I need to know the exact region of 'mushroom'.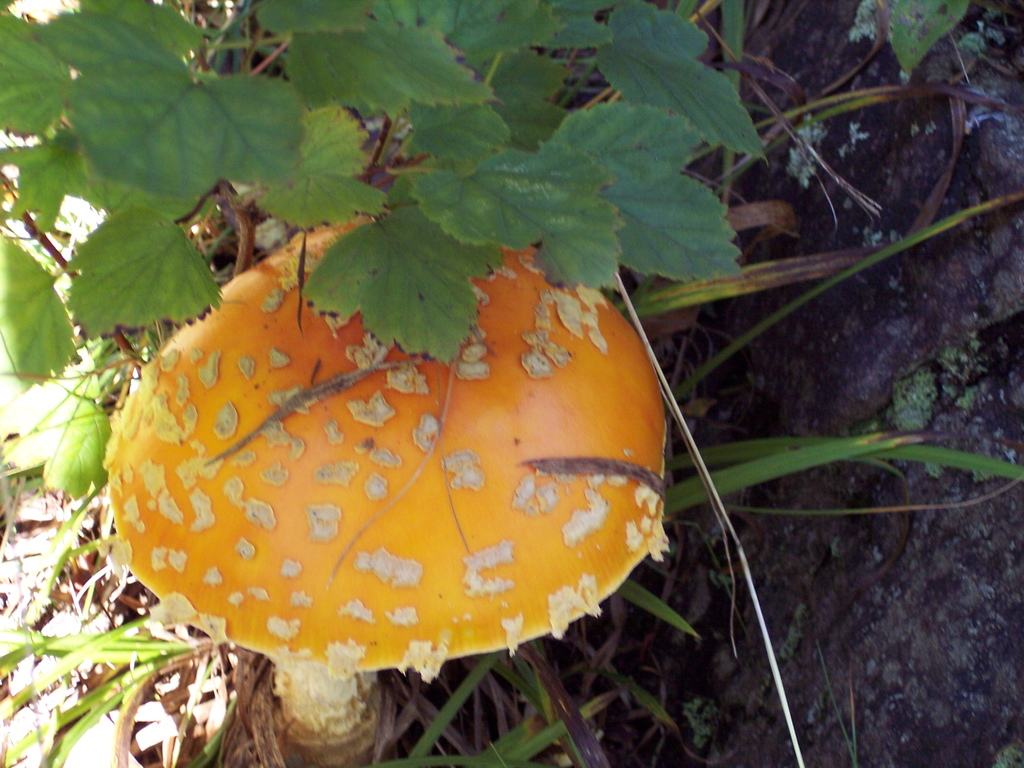
Region: Rect(108, 209, 669, 767).
